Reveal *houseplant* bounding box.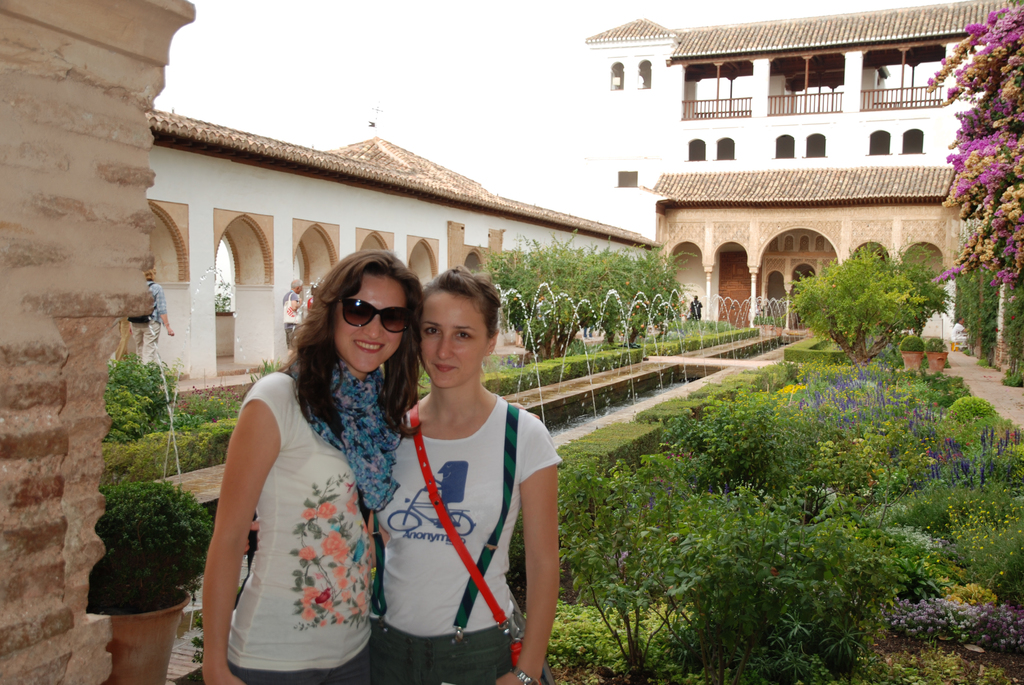
Revealed: (left=899, top=333, right=924, bottom=376).
